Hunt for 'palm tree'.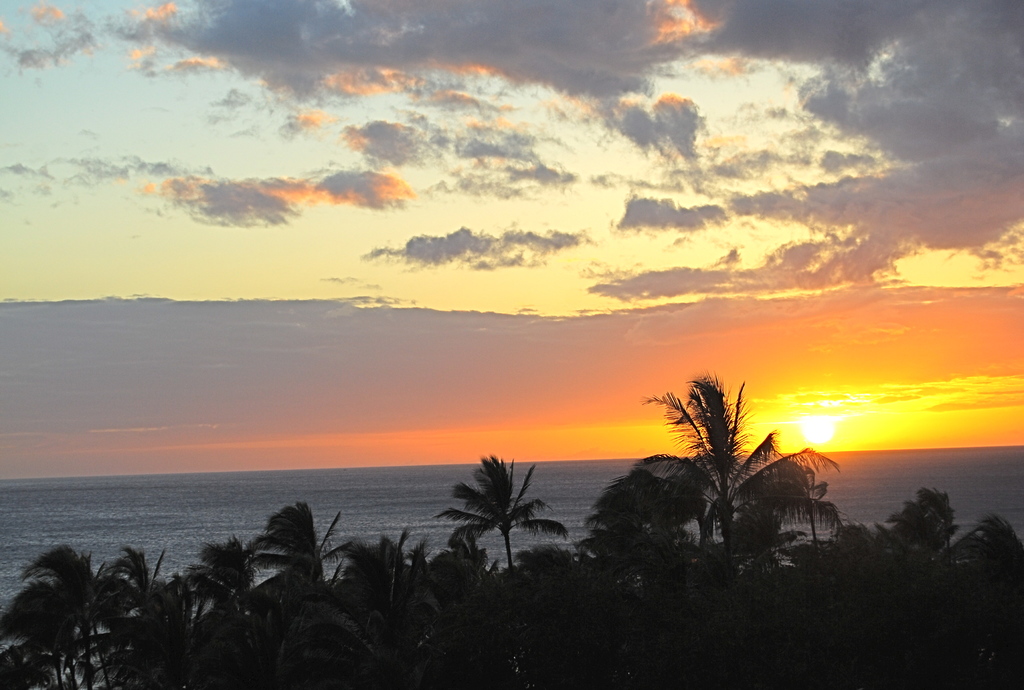
Hunted down at [643,381,798,569].
